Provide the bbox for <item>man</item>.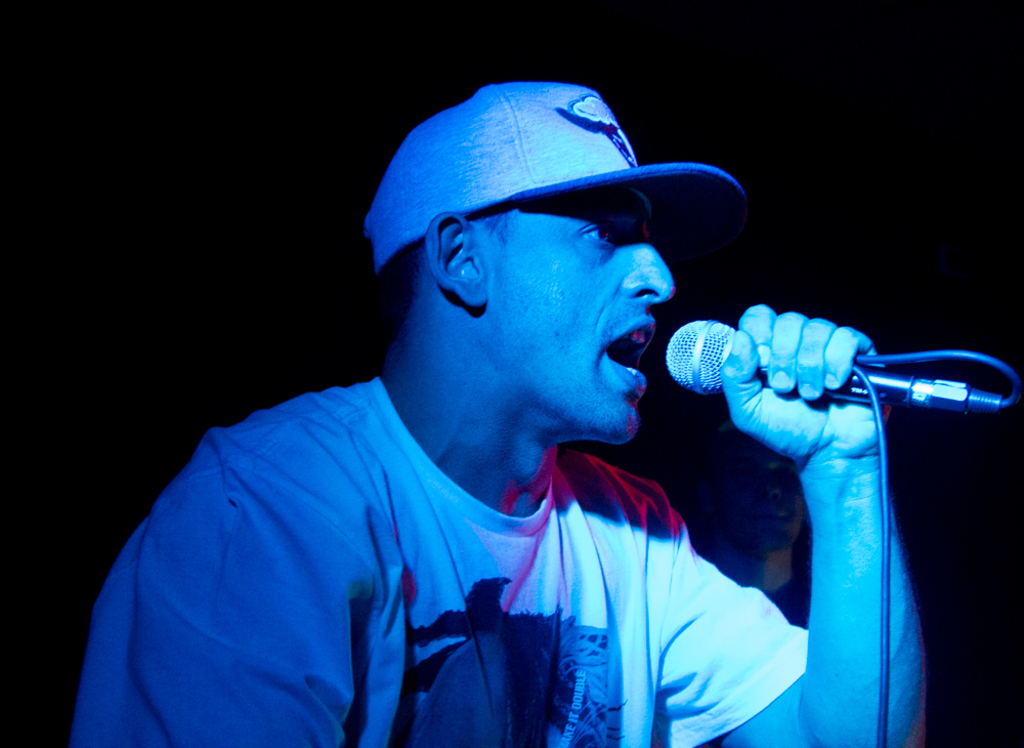
{"left": 83, "top": 76, "right": 880, "bottom": 742}.
